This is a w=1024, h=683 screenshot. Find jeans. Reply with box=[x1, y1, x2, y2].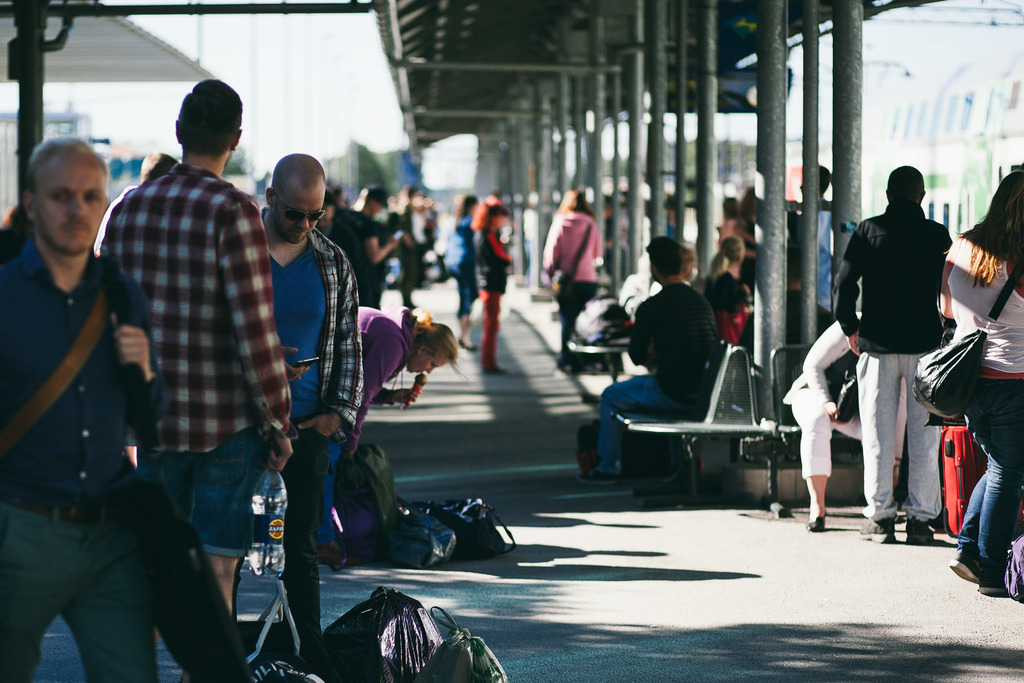
box=[593, 373, 687, 475].
